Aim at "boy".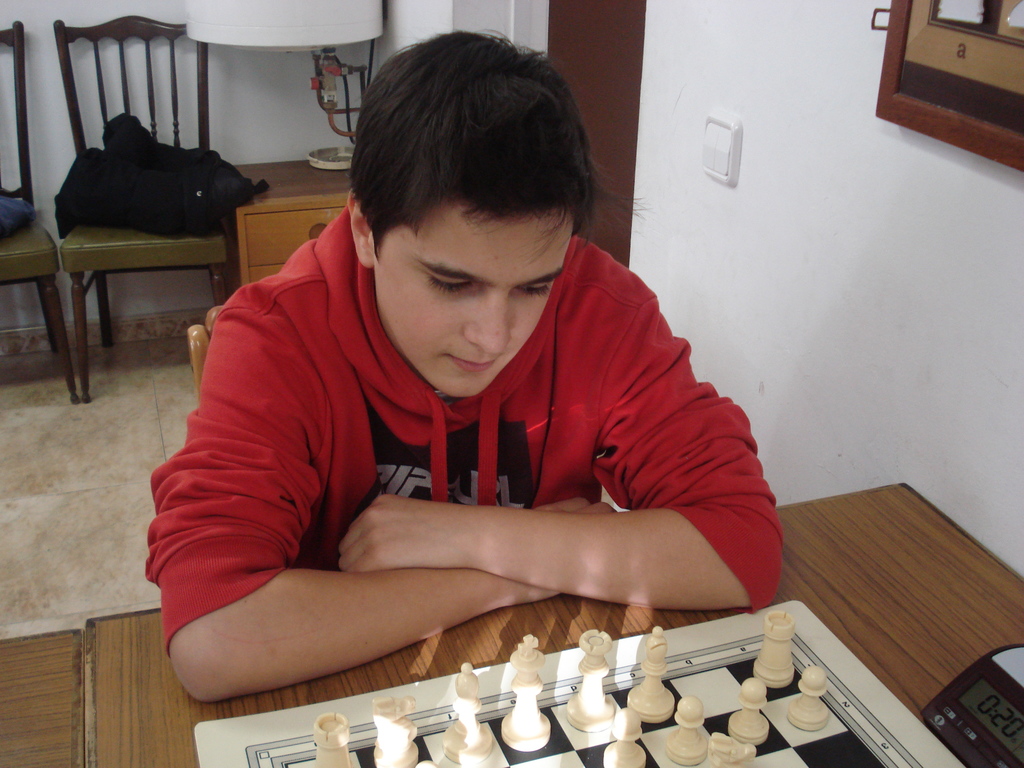
Aimed at (147, 42, 788, 683).
